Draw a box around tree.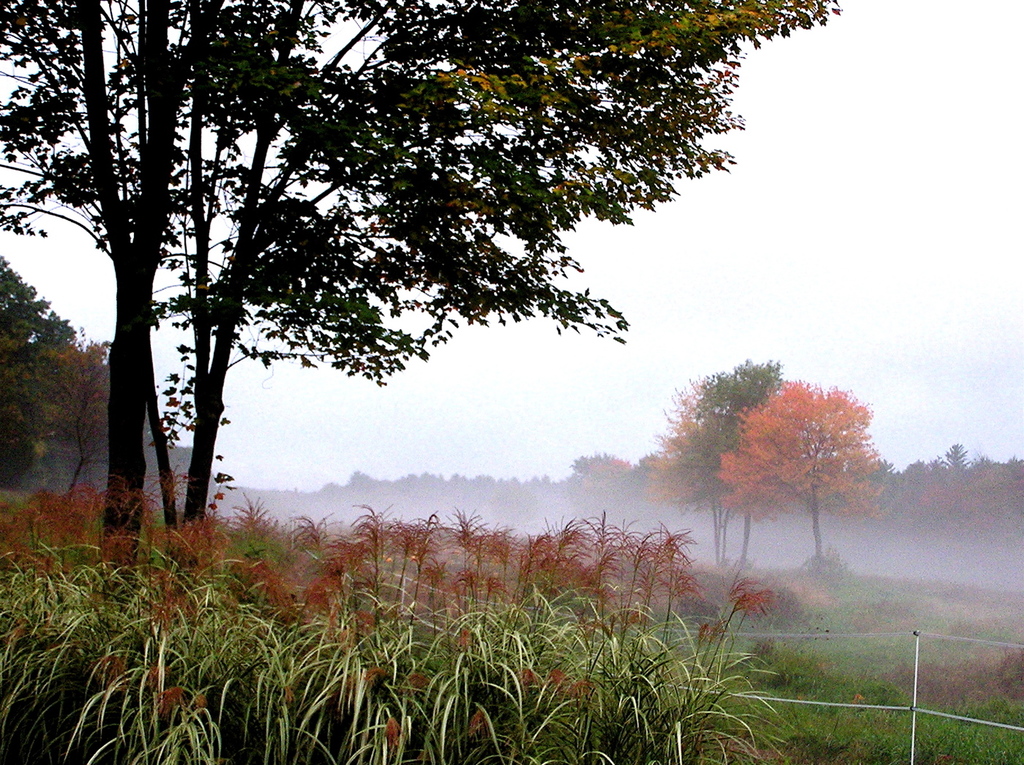
(left=643, top=357, right=804, bottom=562).
